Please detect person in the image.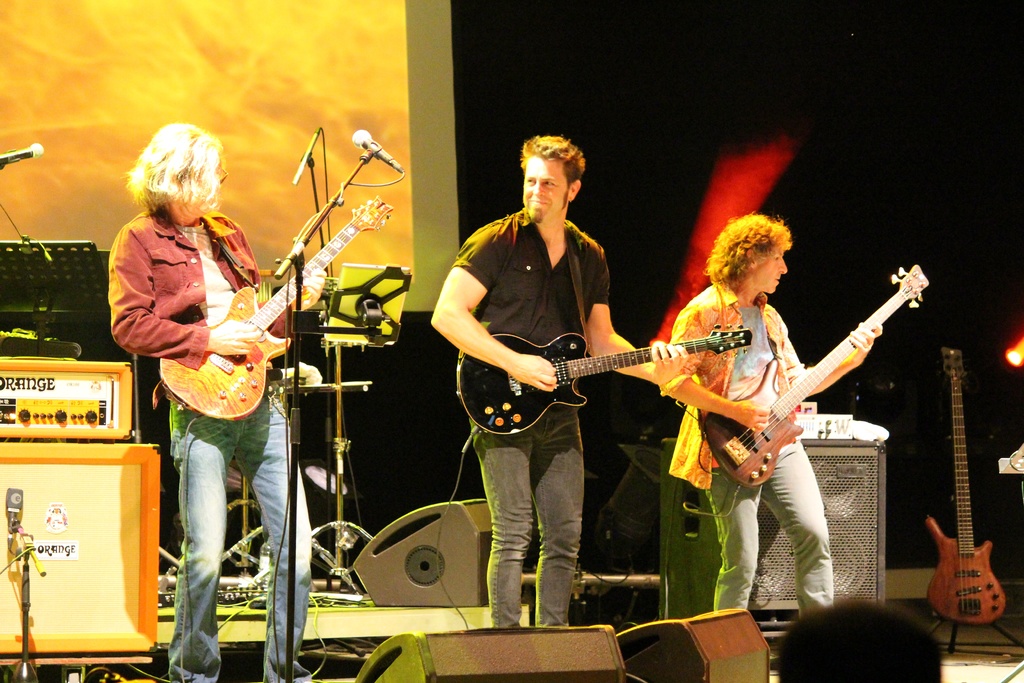
<box>111,124,328,682</box>.
